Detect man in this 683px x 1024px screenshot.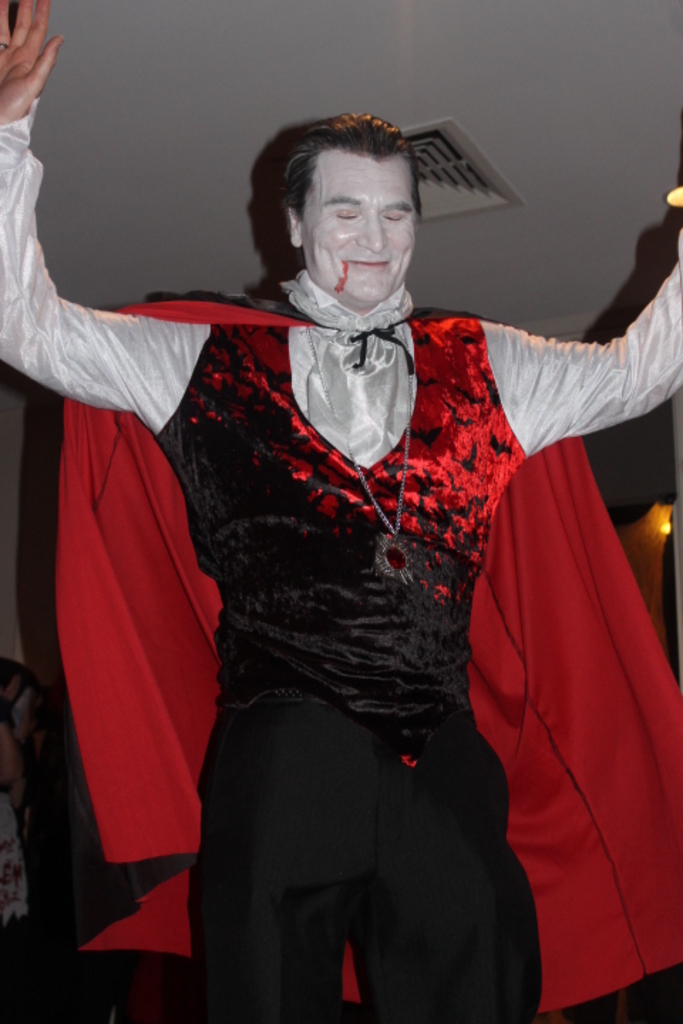
Detection: 50/115/660/961.
